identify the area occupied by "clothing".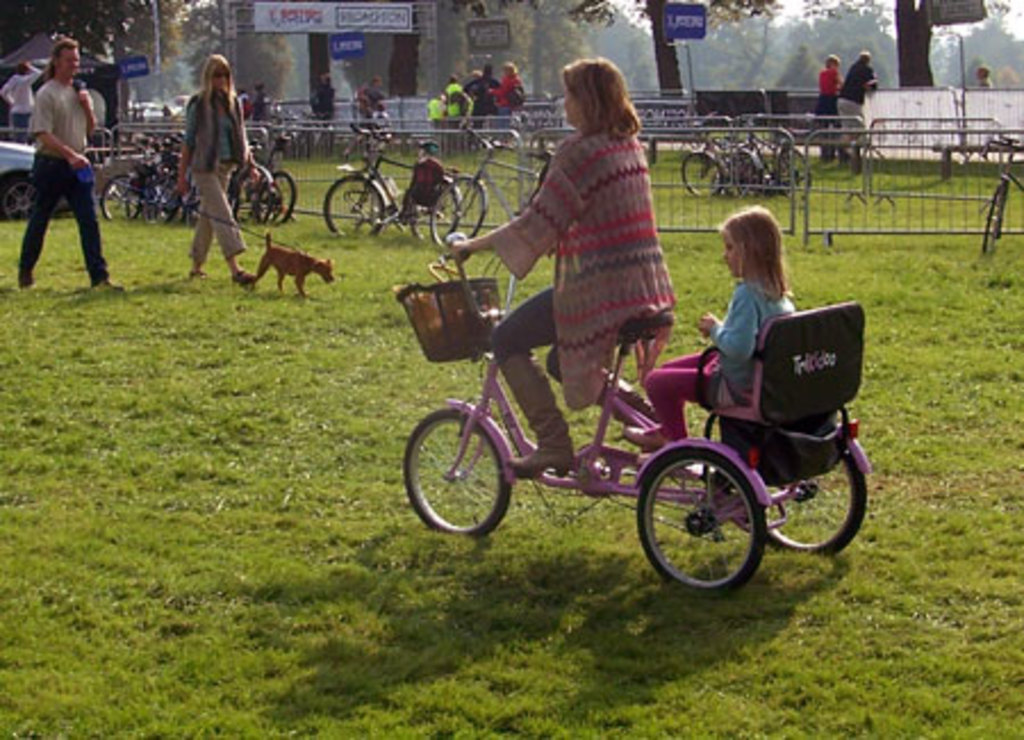
Area: l=828, t=55, r=876, b=137.
